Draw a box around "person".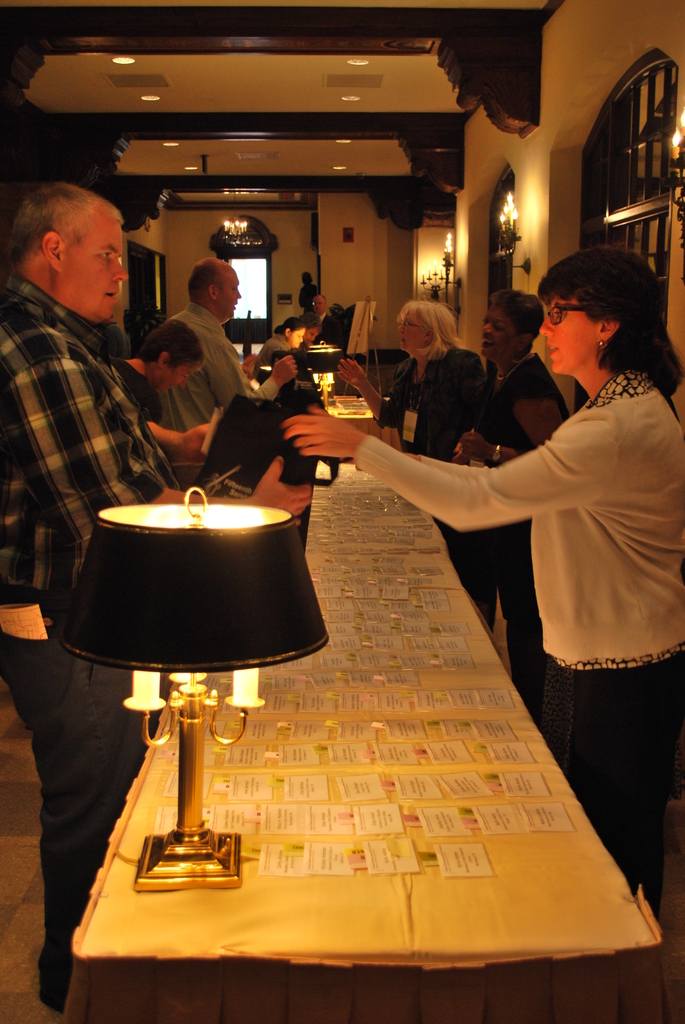
455,285,574,723.
